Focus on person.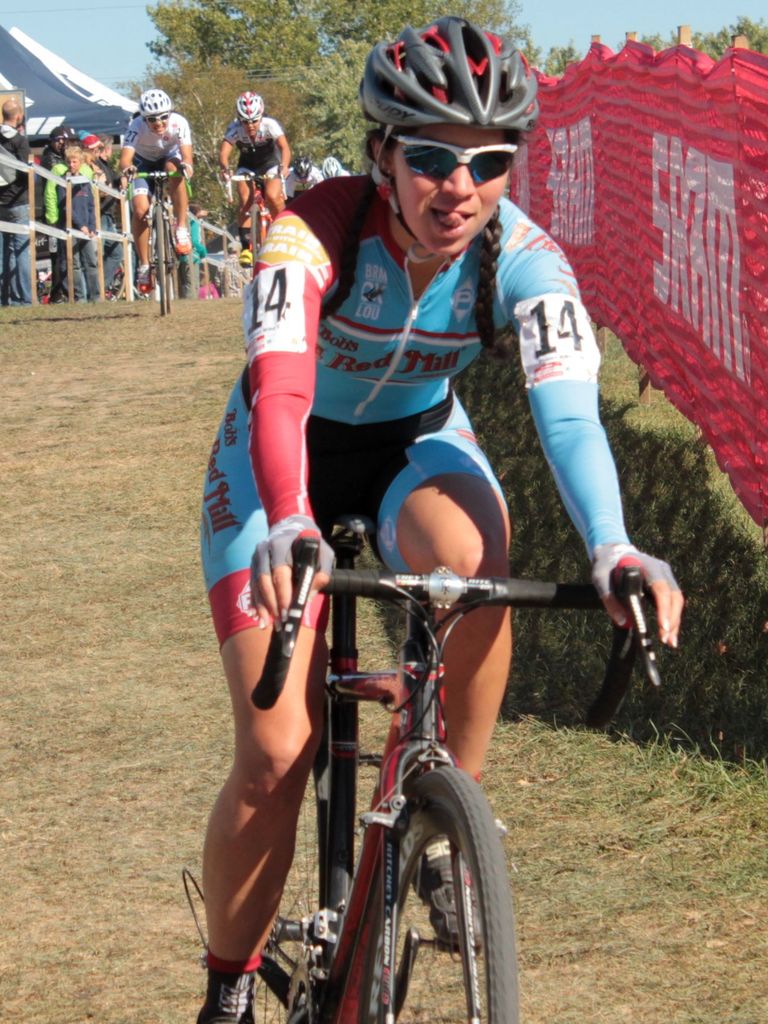
Focused at (209,134,628,1023).
